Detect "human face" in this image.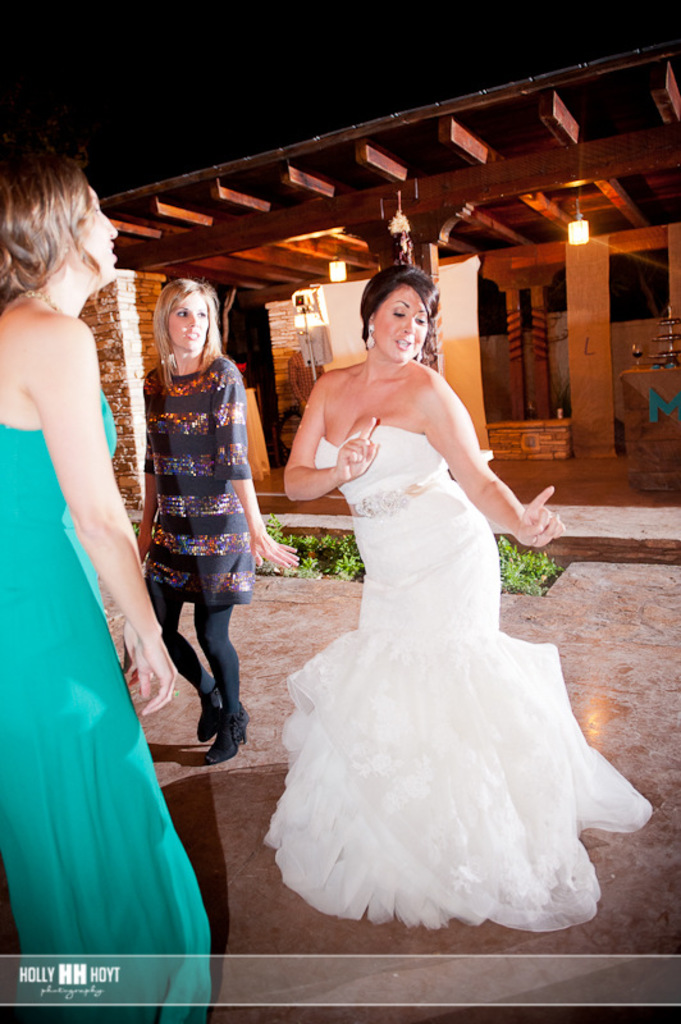
Detection: {"left": 168, "top": 291, "right": 216, "bottom": 348}.
